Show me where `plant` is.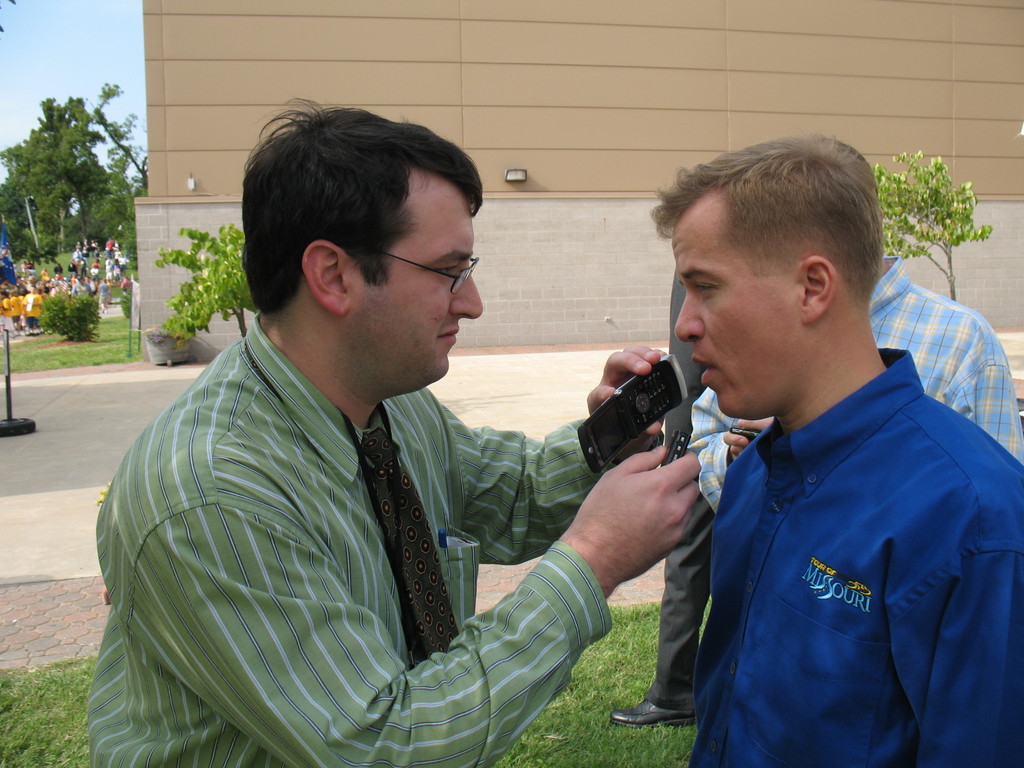
`plant` is at bbox=[889, 129, 1002, 297].
